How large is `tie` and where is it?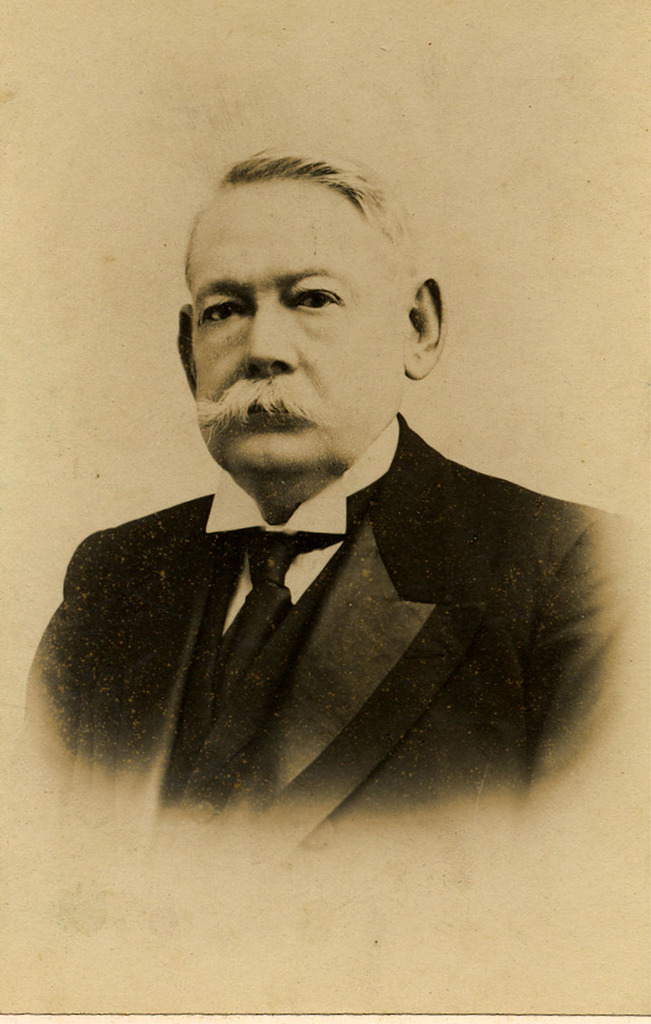
Bounding box: 218:523:352:717.
